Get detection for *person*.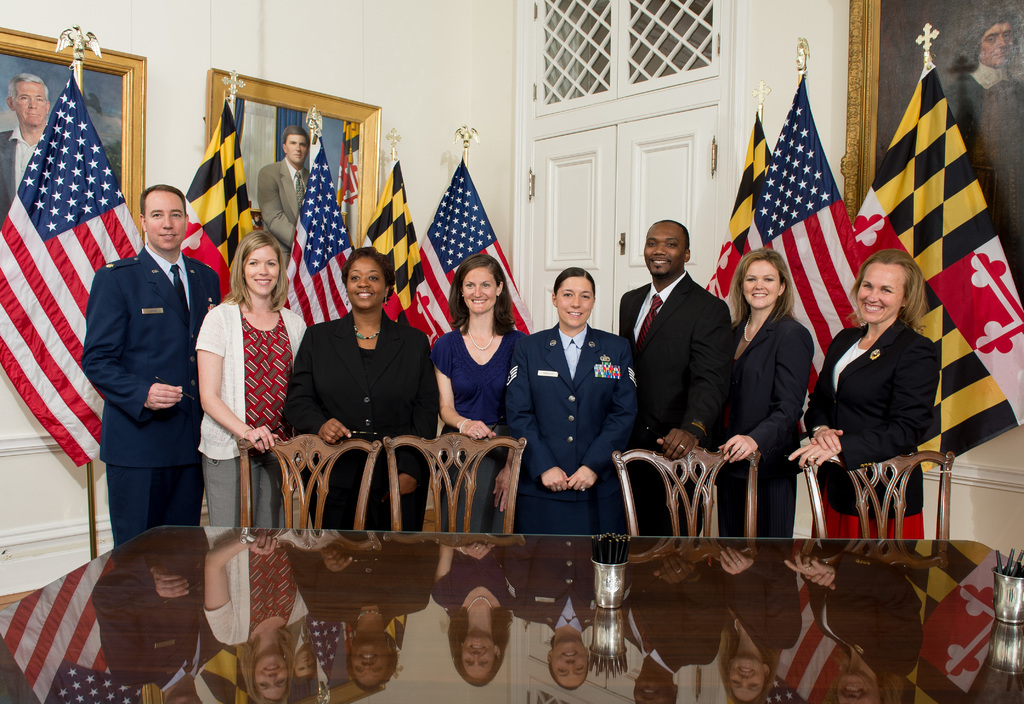
Detection: <region>945, 7, 1023, 303</region>.
